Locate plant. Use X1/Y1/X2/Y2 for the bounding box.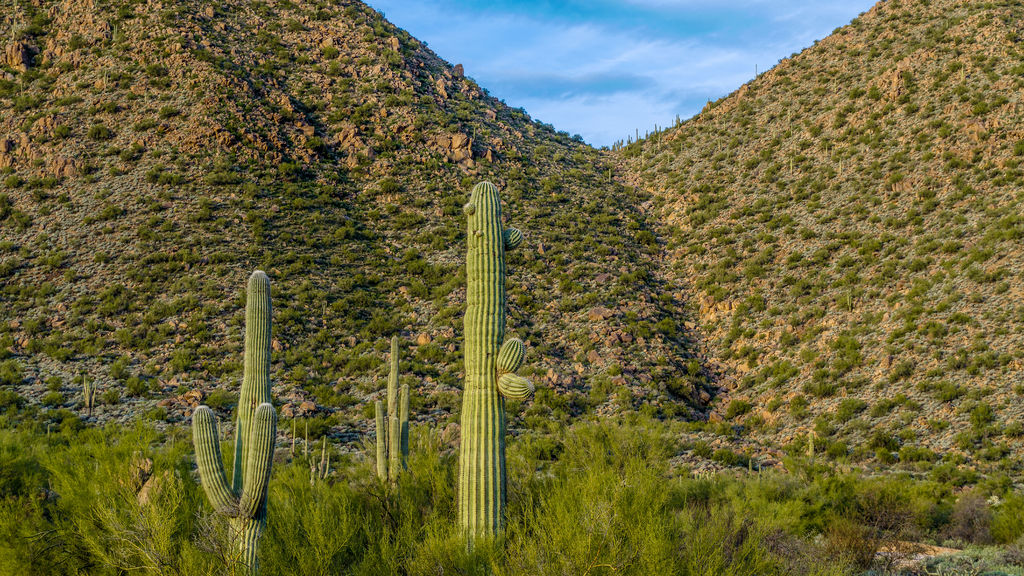
131/222/152/240.
